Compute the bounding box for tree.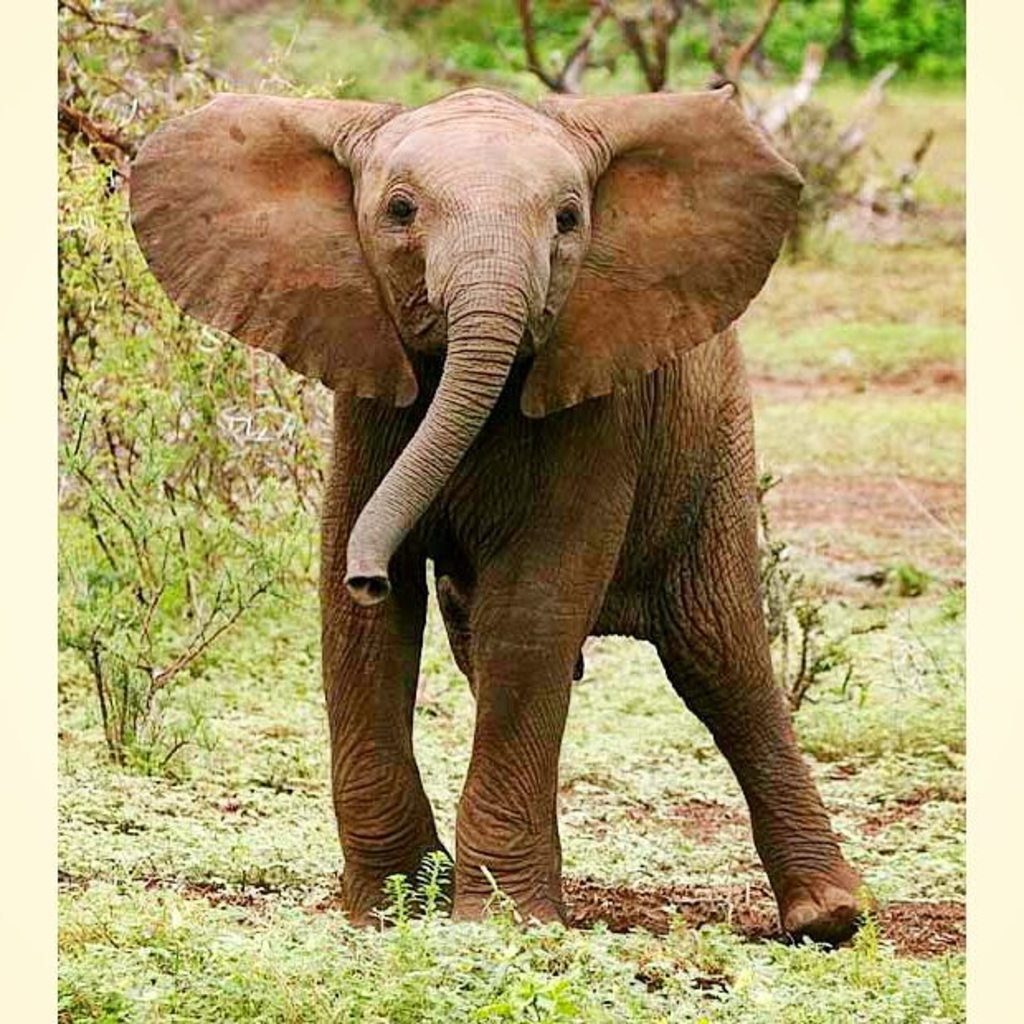
(x1=444, y1=0, x2=966, y2=144).
